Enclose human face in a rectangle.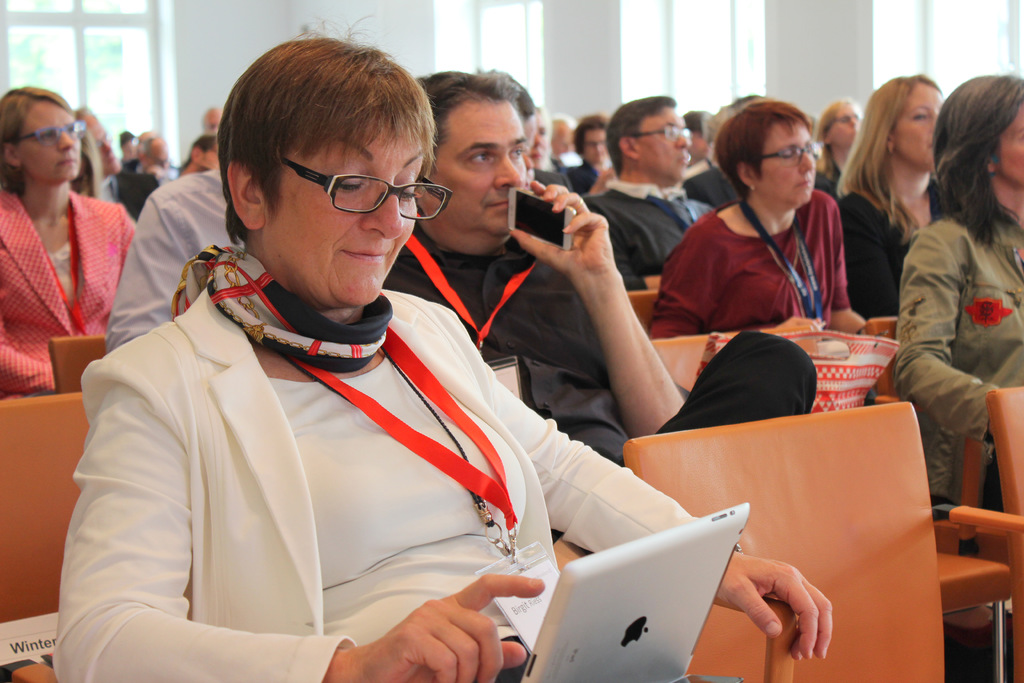
select_region(262, 127, 425, 304).
